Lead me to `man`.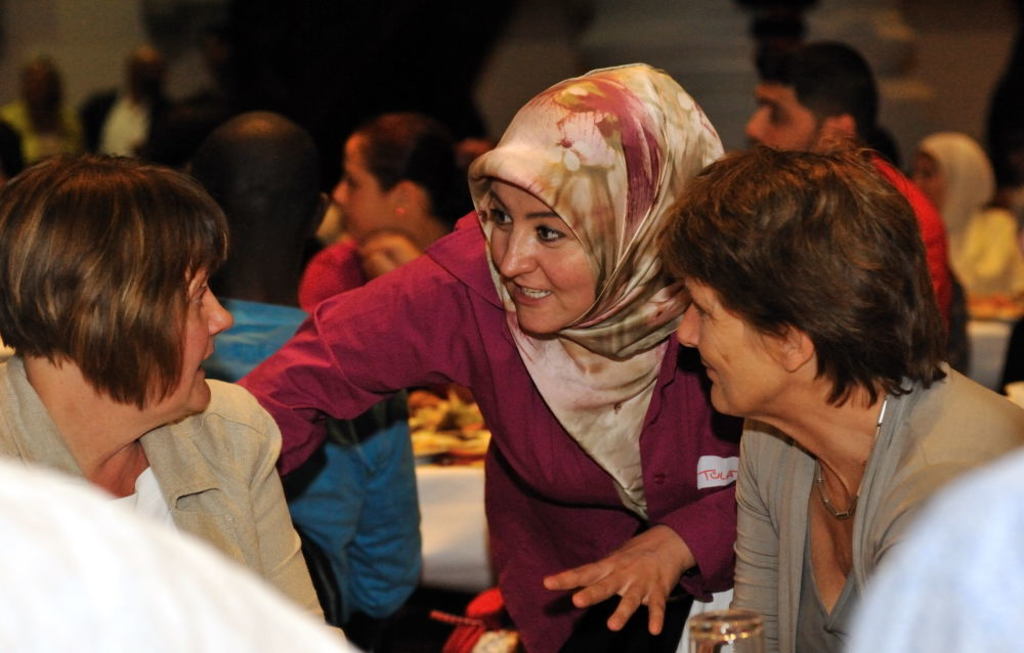
Lead to box=[180, 111, 424, 633].
